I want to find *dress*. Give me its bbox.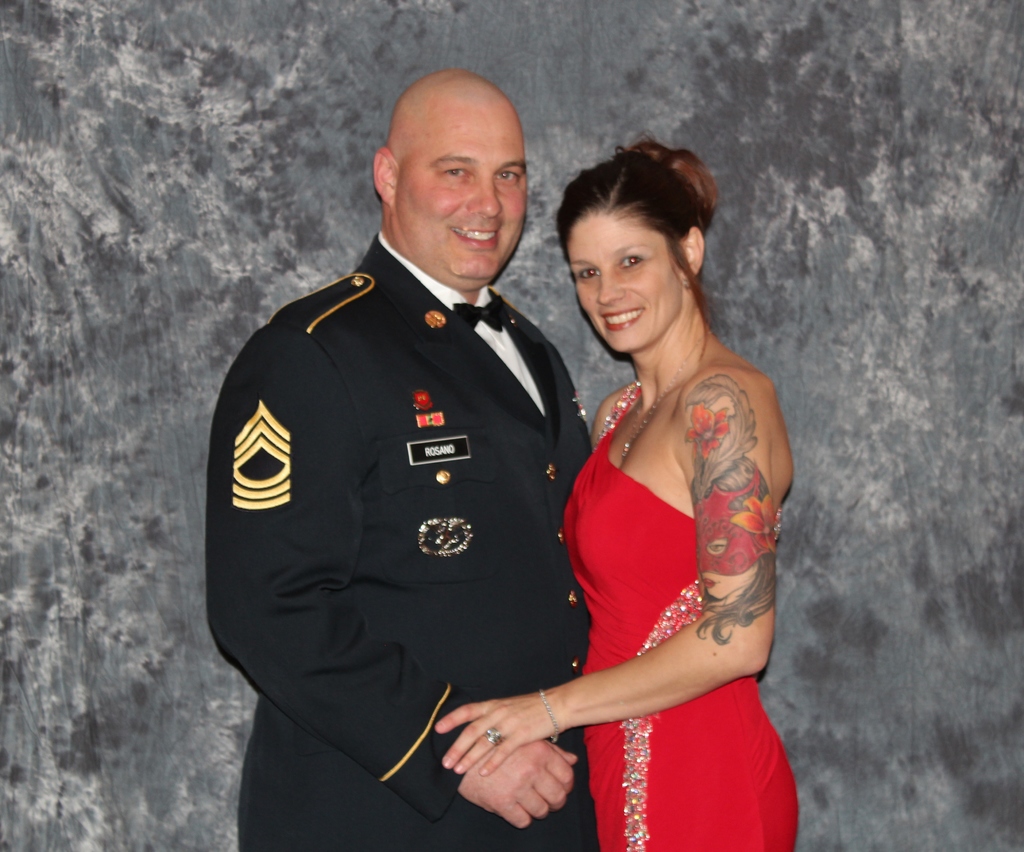
bbox=(560, 383, 796, 851).
